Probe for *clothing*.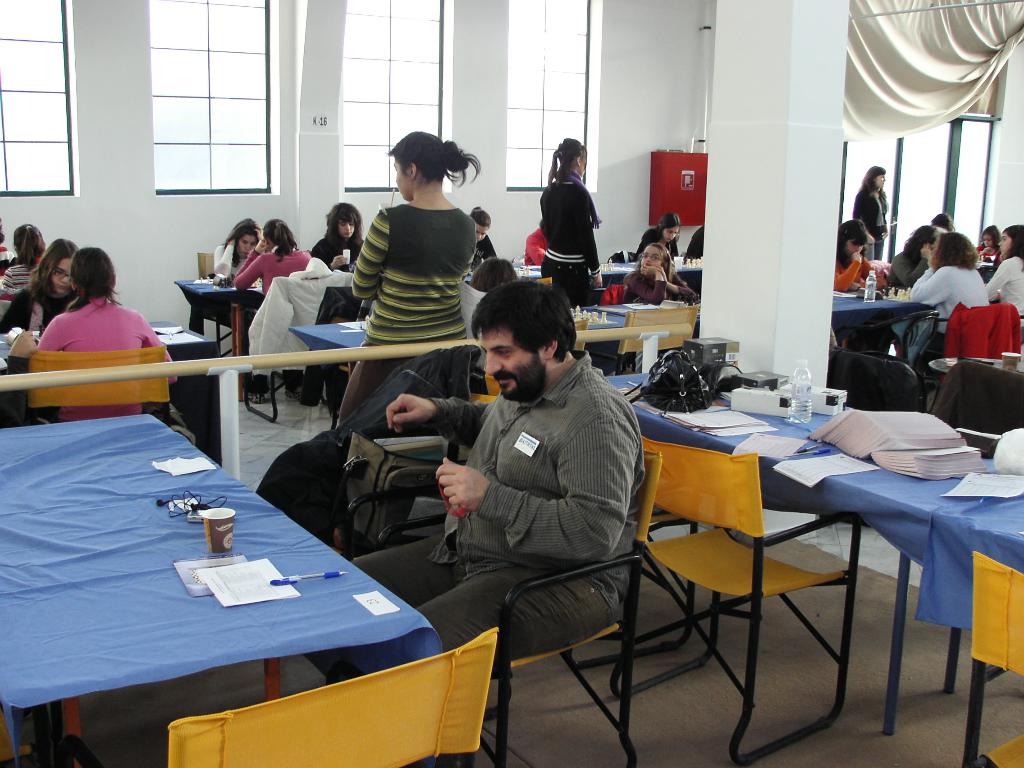
Probe result: rect(26, 292, 173, 412).
